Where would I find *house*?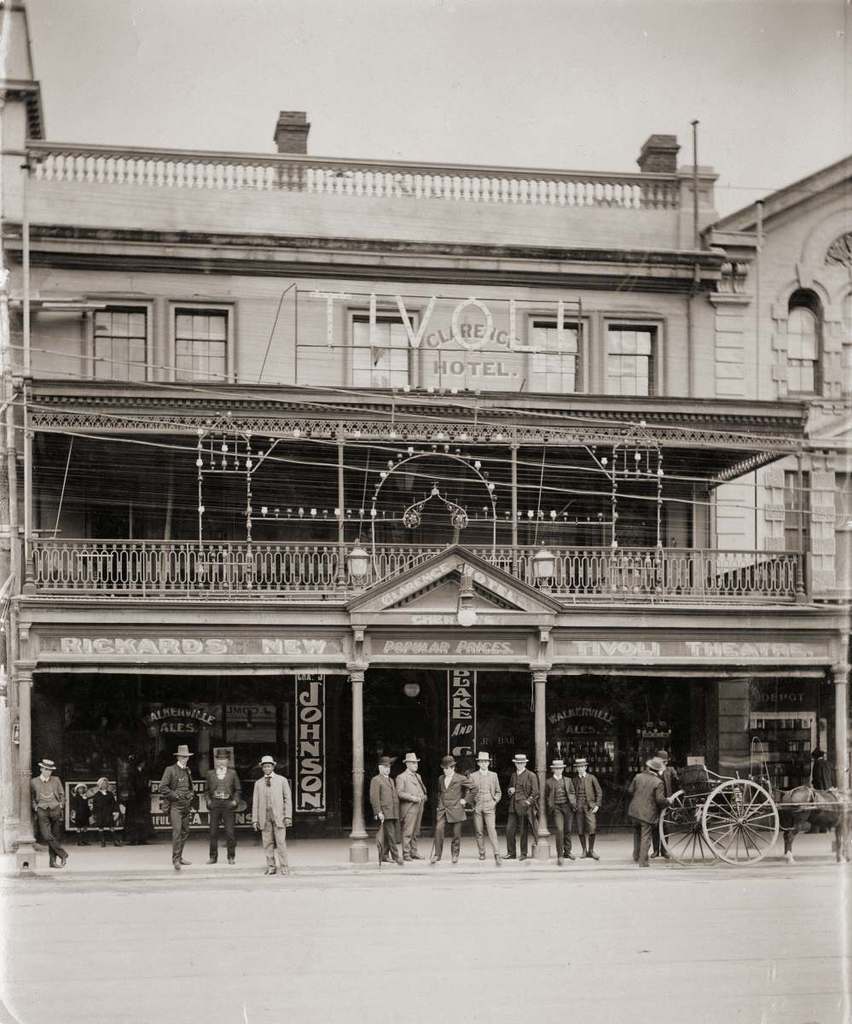
At (left=0, top=0, right=851, bottom=848).
